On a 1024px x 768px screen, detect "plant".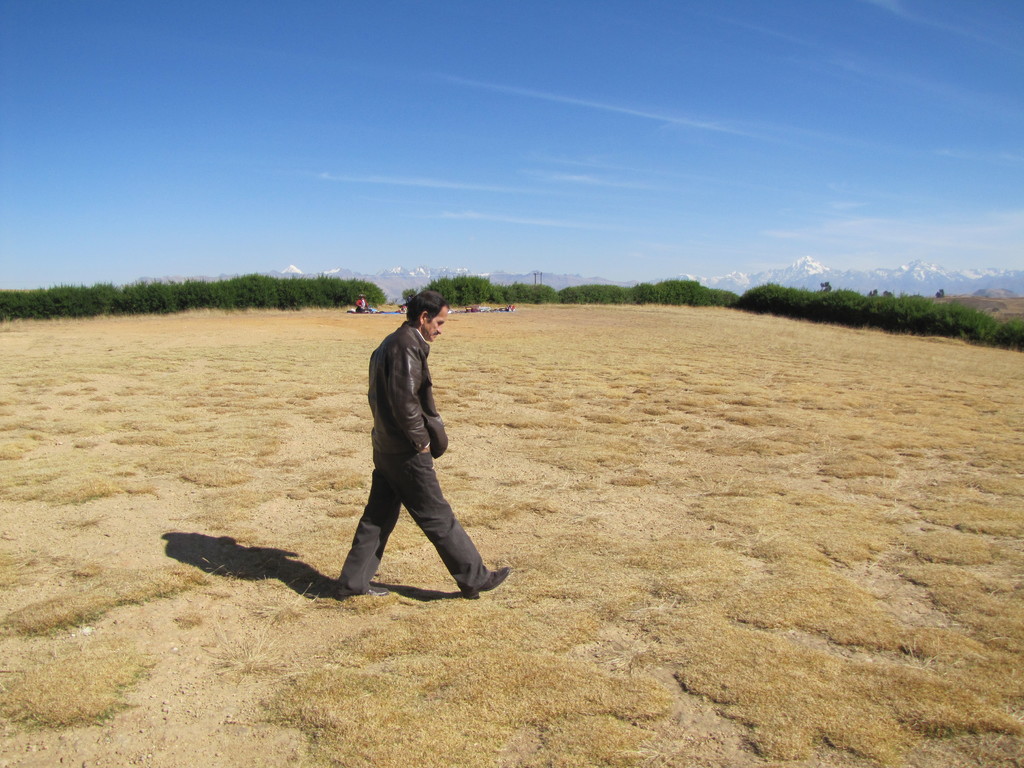
region(748, 278, 810, 314).
